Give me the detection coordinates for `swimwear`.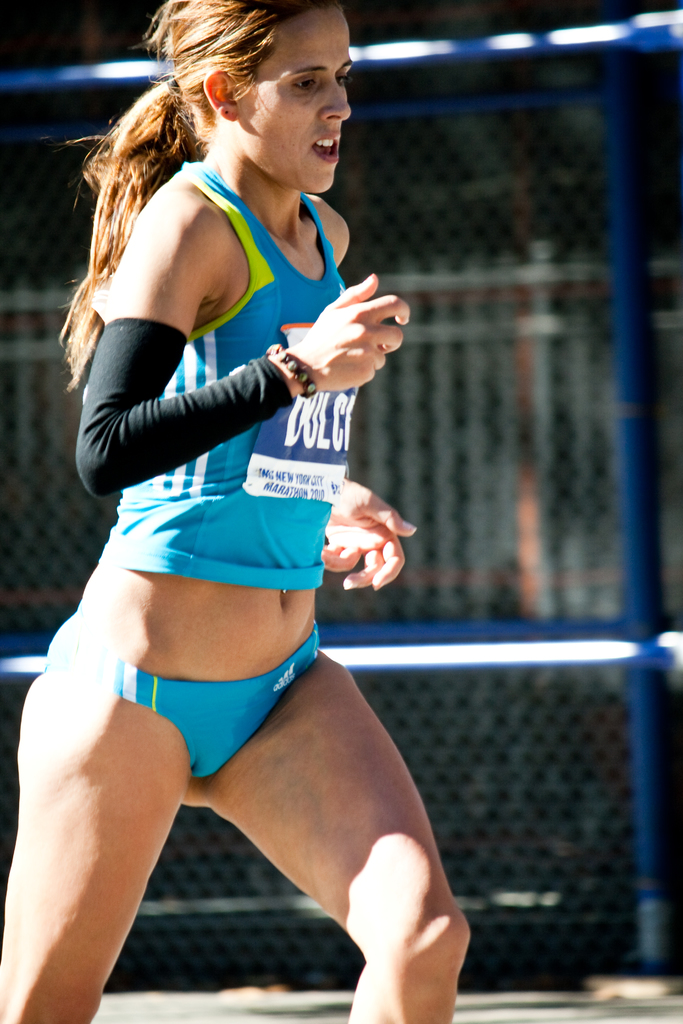
[79, 143, 366, 575].
